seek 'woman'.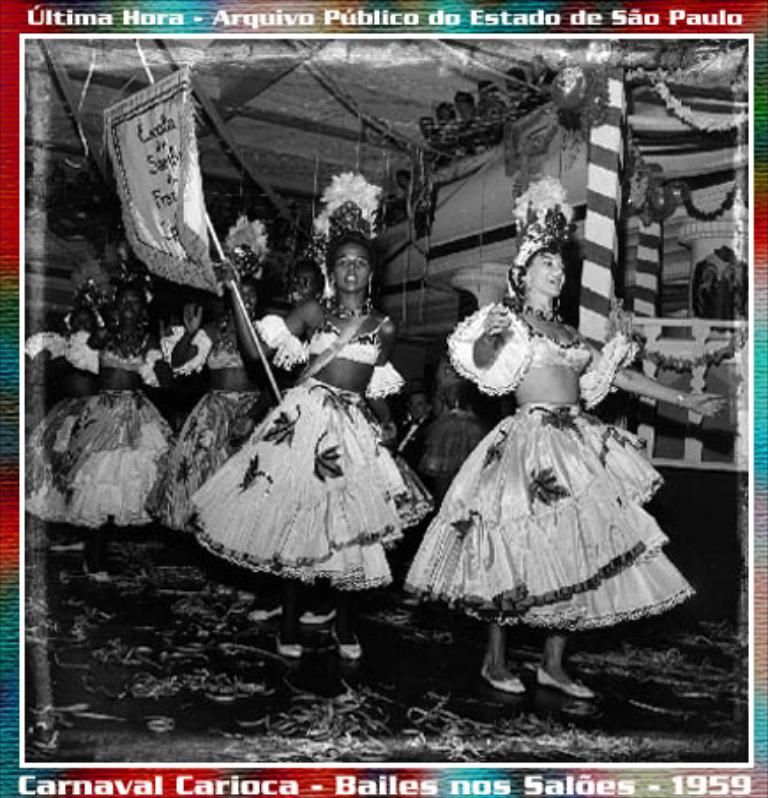
locate(185, 233, 431, 660).
